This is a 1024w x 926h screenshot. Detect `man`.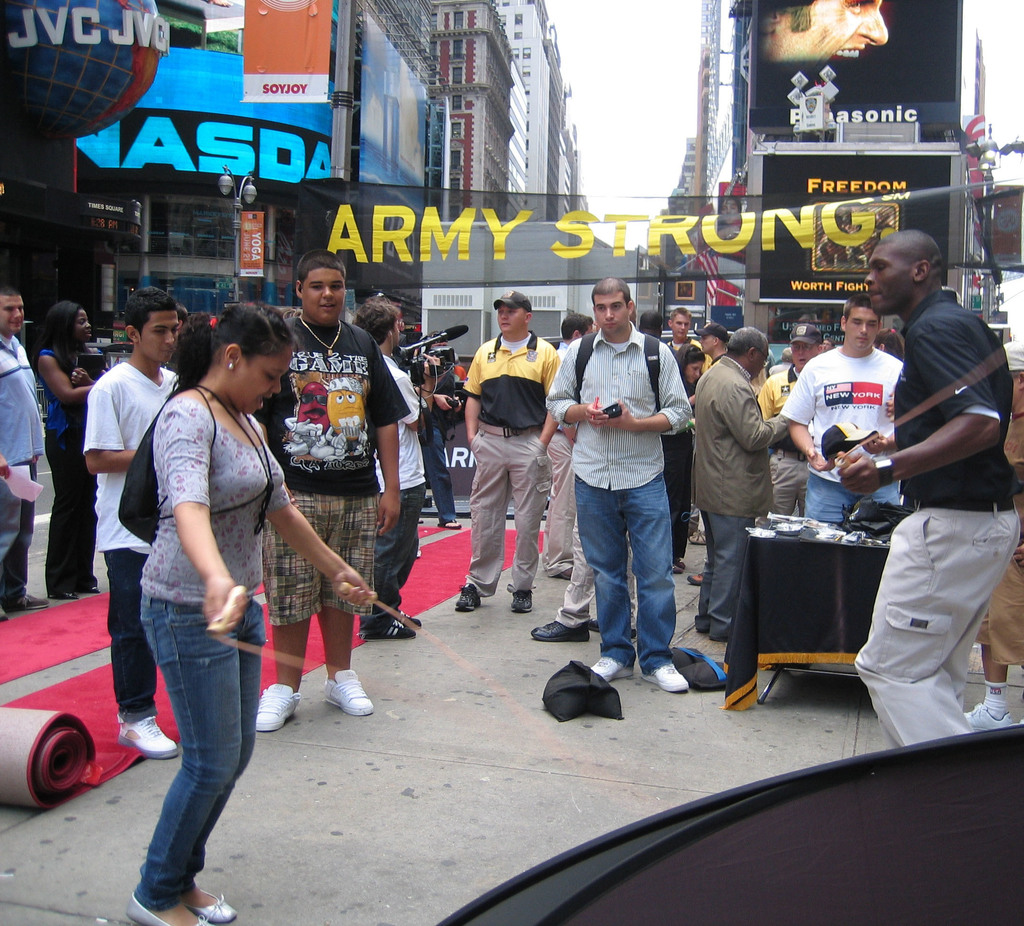
bbox=[691, 321, 788, 640].
